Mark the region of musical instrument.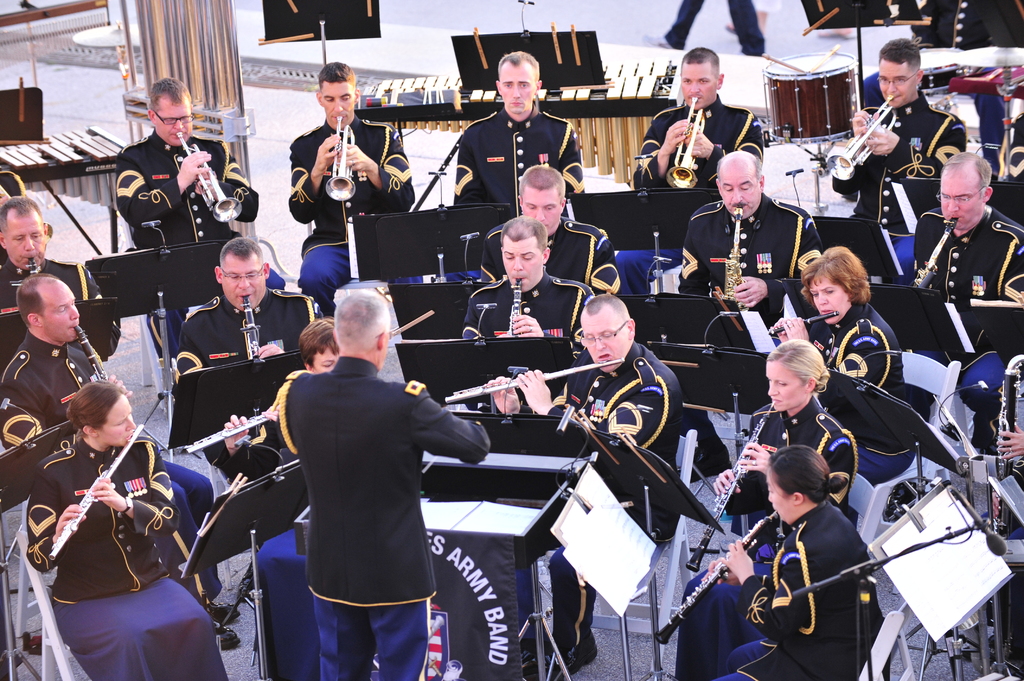
Region: <region>21, 262, 42, 284</region>.
